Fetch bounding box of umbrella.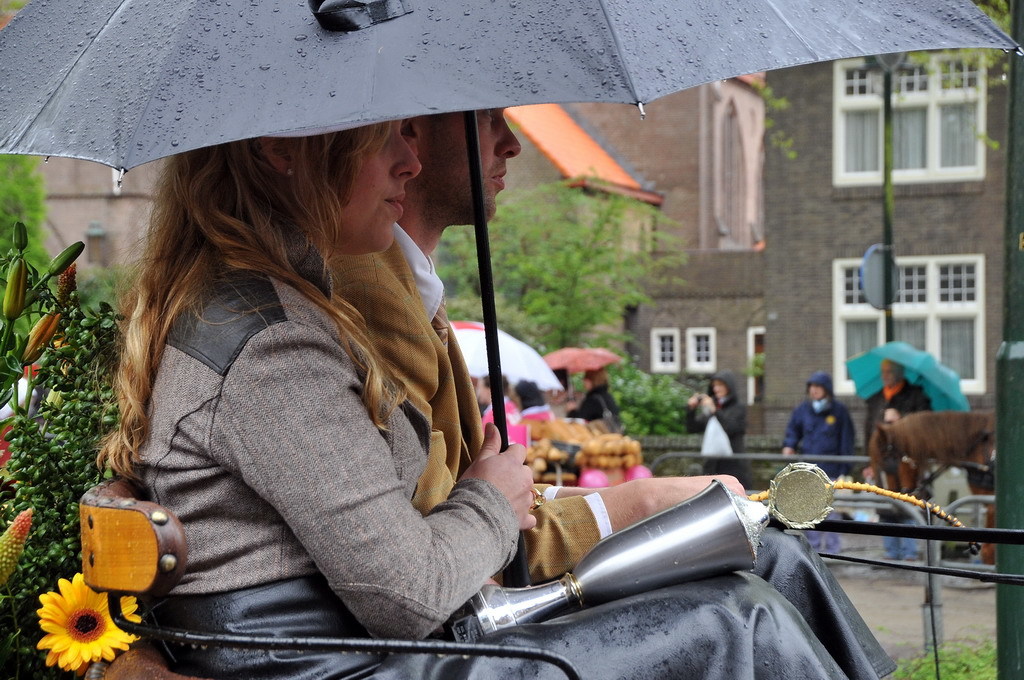
Bbox: detection(543, 348, 618, 399).
